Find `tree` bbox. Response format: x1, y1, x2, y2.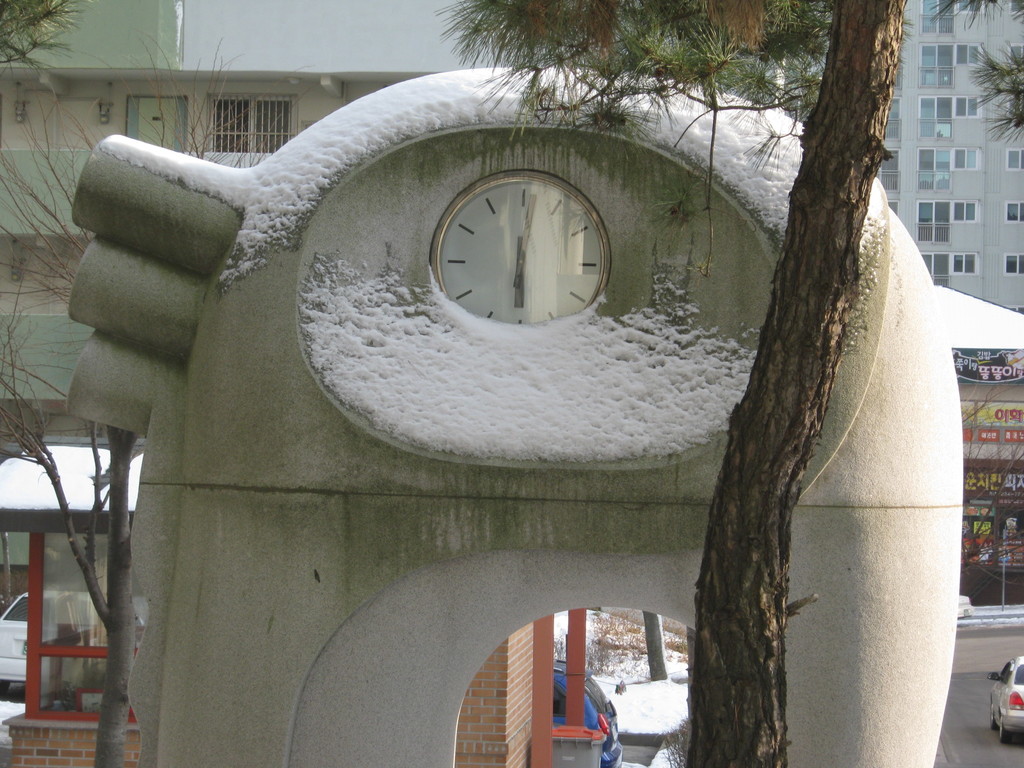
970, 372, 1023, 609.
